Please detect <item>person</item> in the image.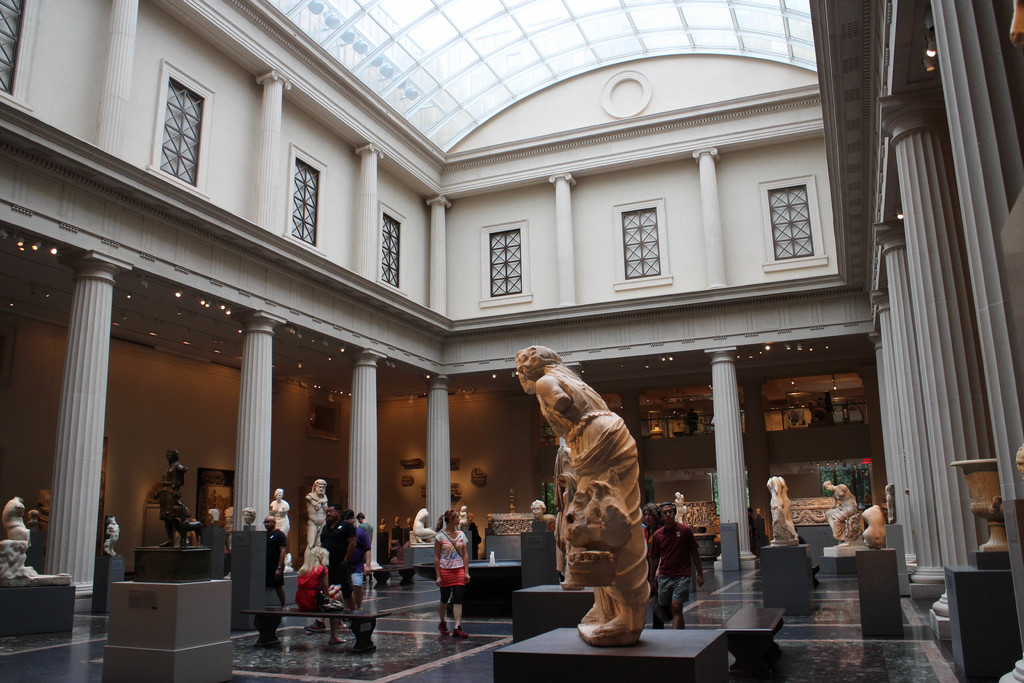
box(434, 509, 474, 638).
